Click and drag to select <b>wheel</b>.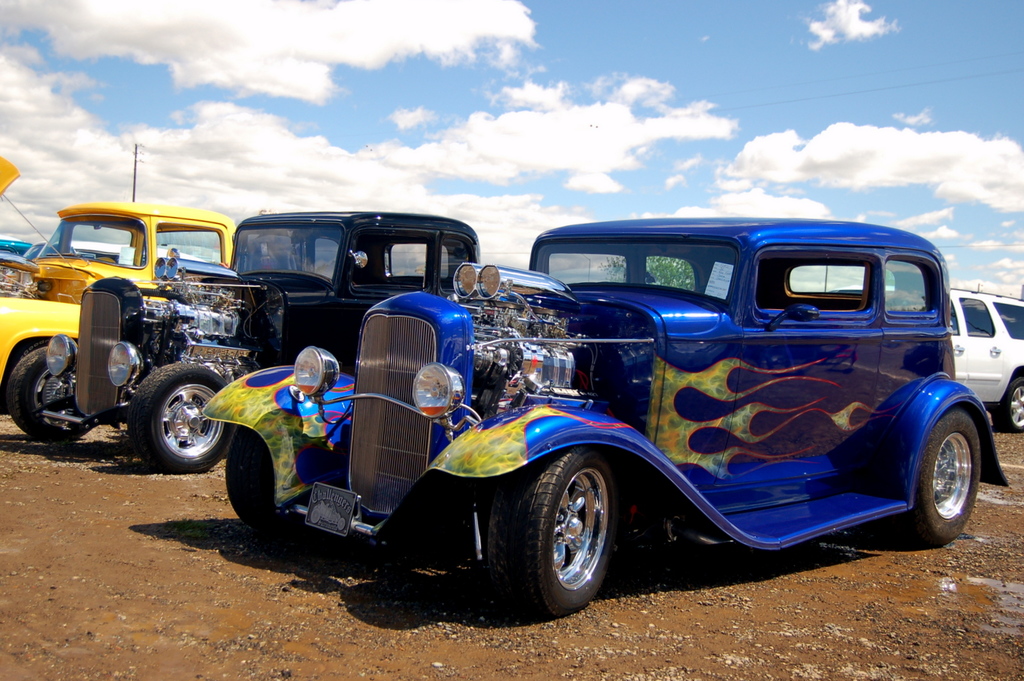
Selection: (left=904, top=408, right=982, bottom=541).
